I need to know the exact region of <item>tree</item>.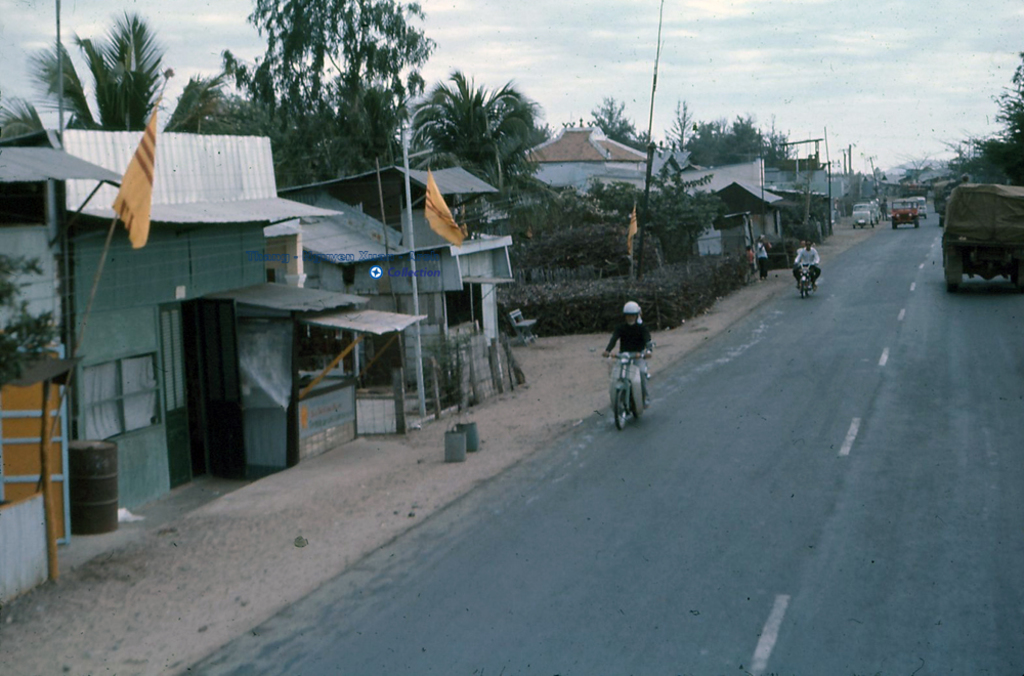
Region: x1=3 y1=13 x2=174 y2=155.
